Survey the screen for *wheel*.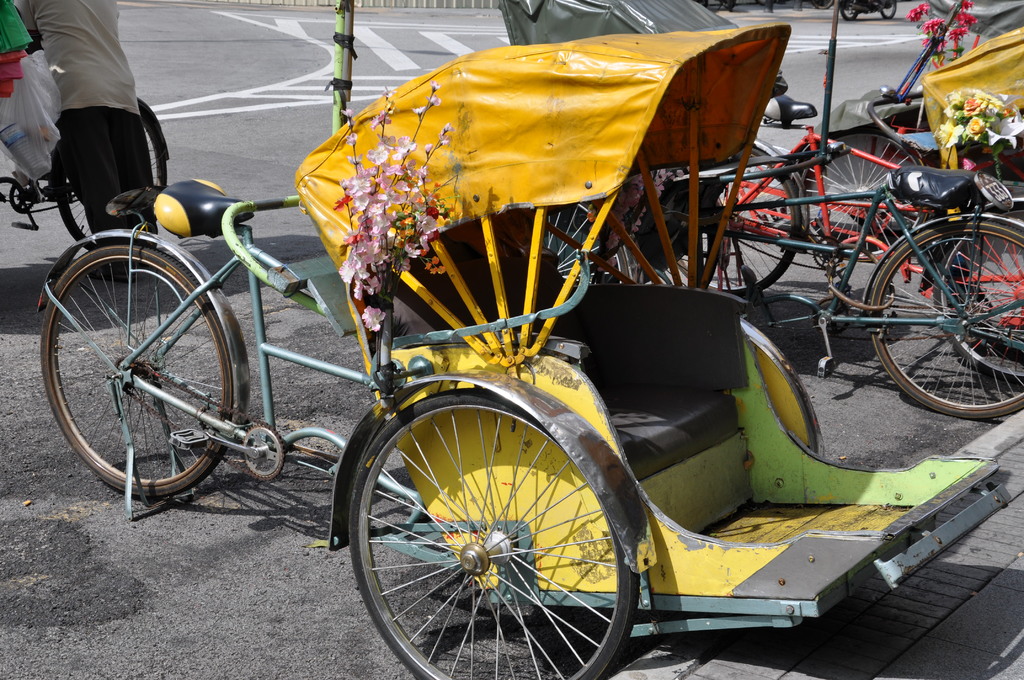
Survey found: 38/245/231/497.
